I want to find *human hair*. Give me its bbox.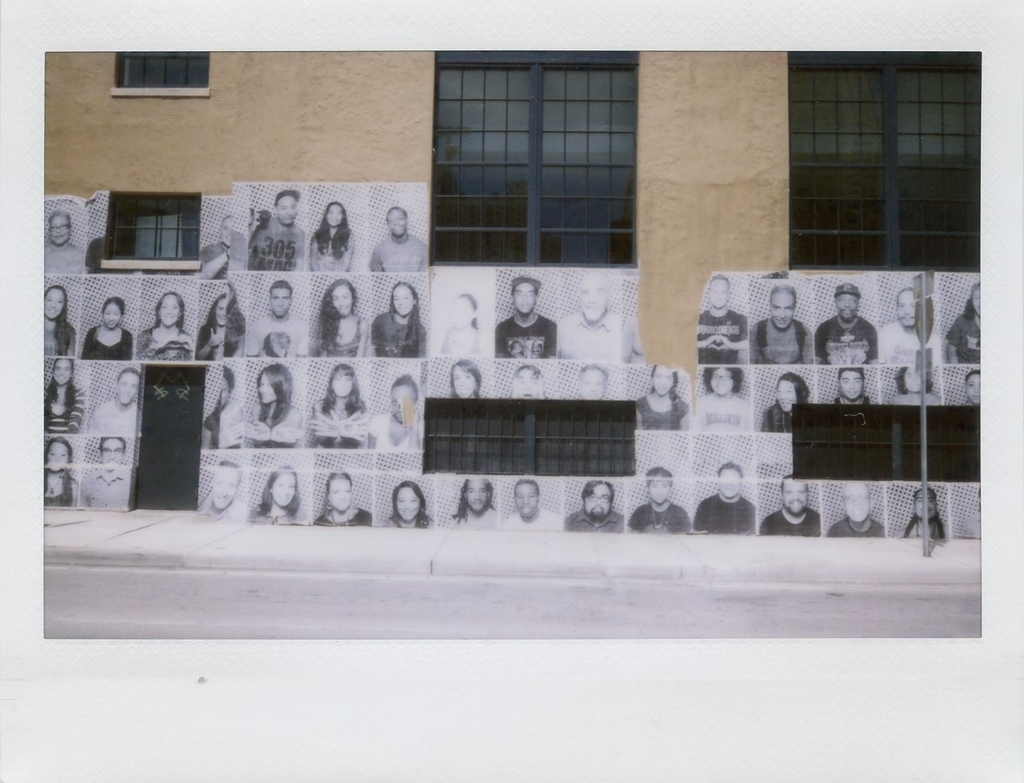
x1=452 y1=291 x2=479 y2=329.
